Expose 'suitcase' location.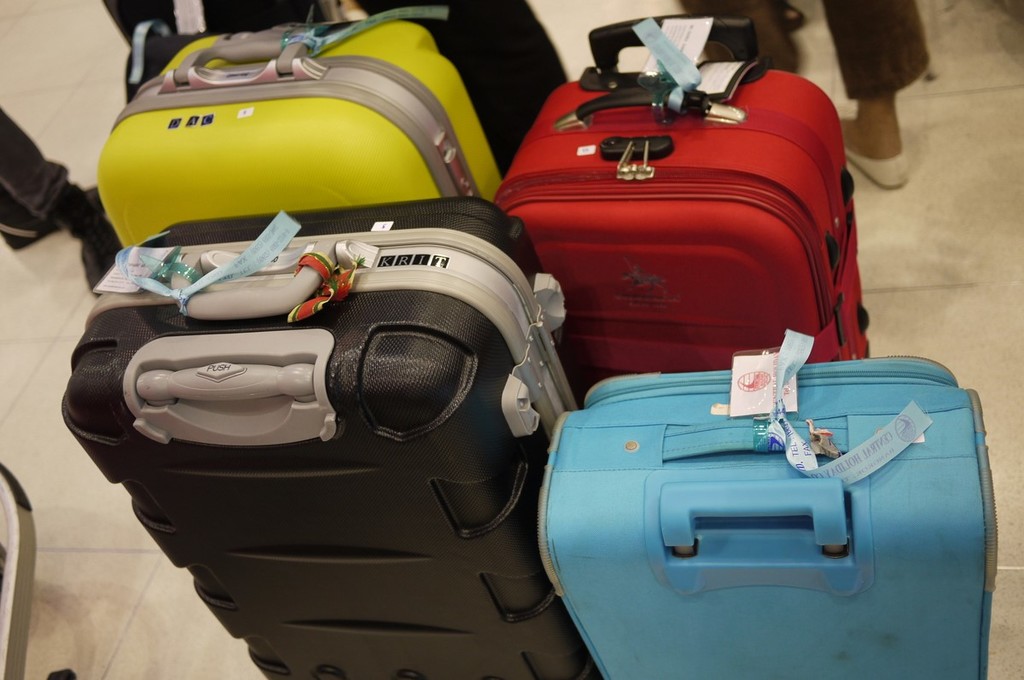
Exposed at (57, 195, 606, 679).
